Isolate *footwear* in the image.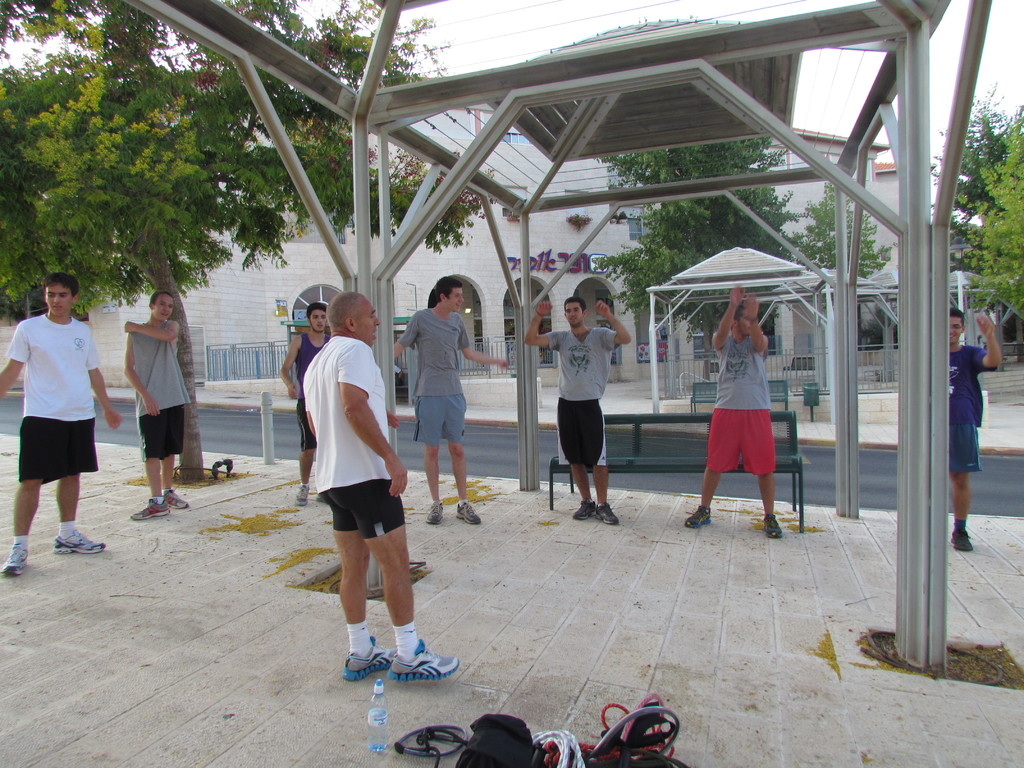
Isolated region: <region>756, 506, 779, 537</region>.
